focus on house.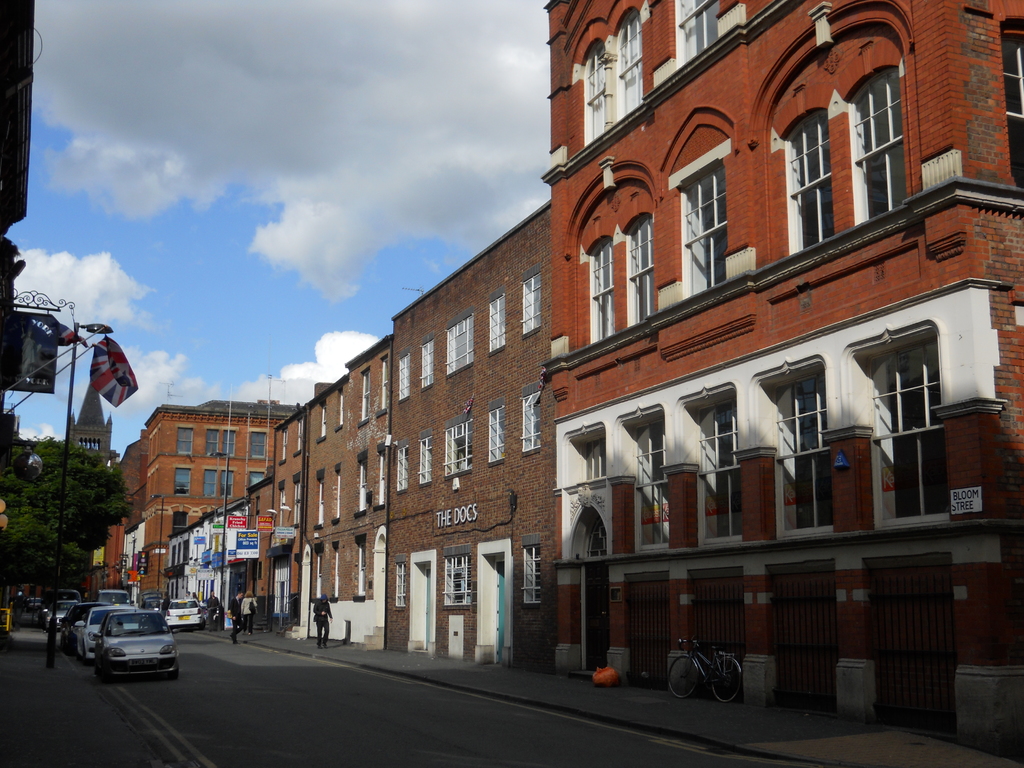
Focused at bbox=[100, 436, 138, 592].
